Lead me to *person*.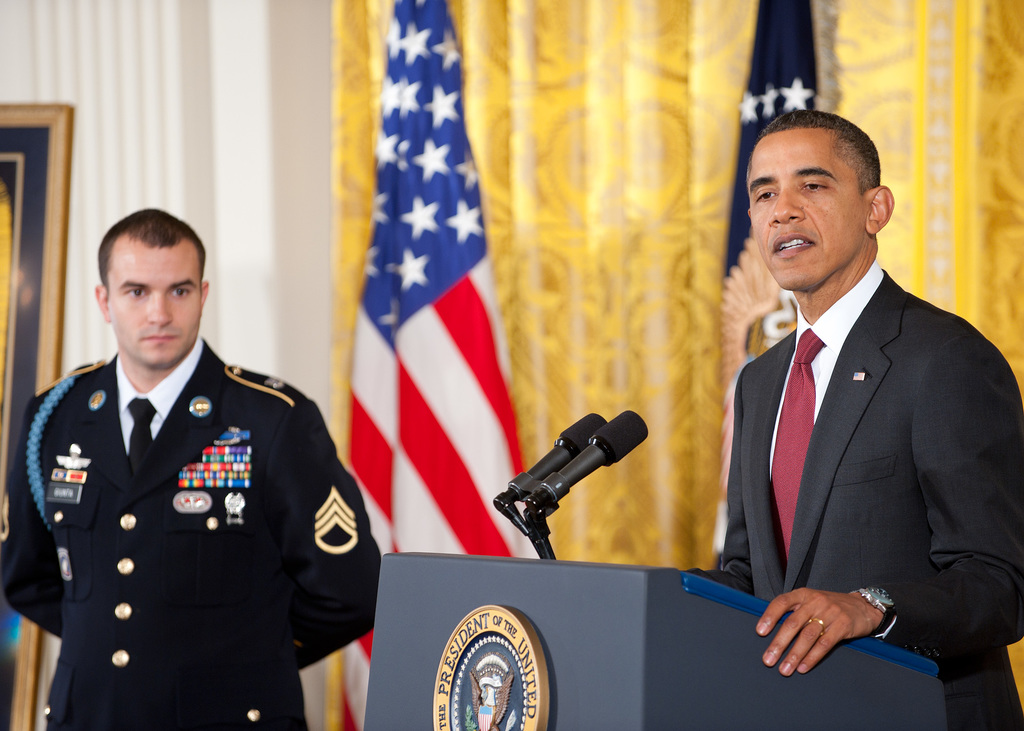
Lead to [732, 70, 1002, 730].
